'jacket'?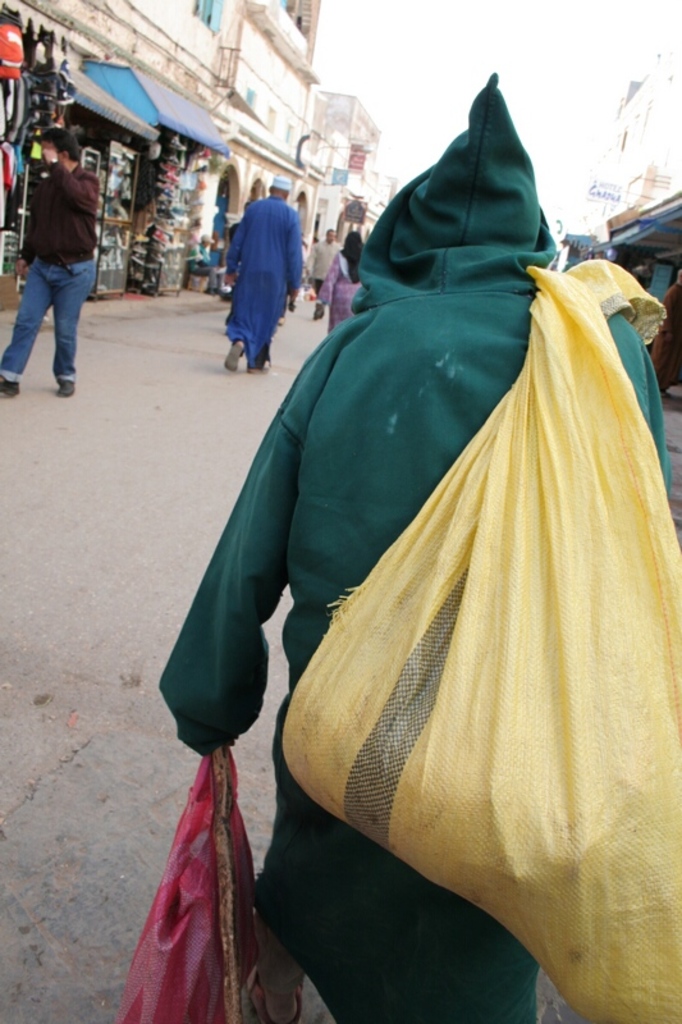
left=164, top=70, right=651, bottom=934
